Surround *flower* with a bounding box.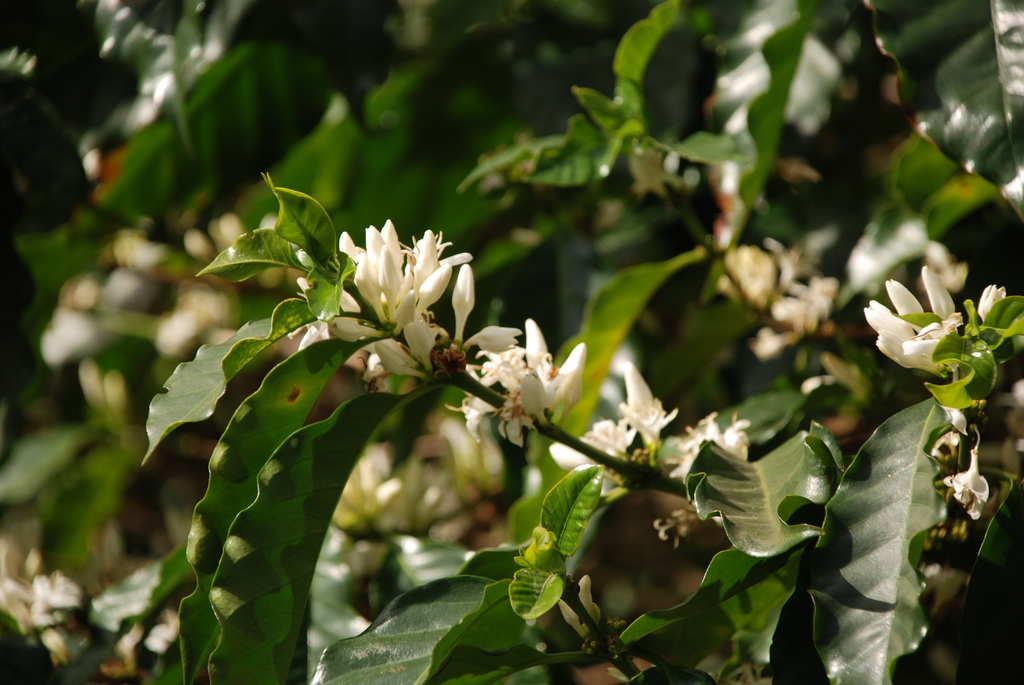
pyautogui.locateOnScreen(719, 246, 833, 353).
